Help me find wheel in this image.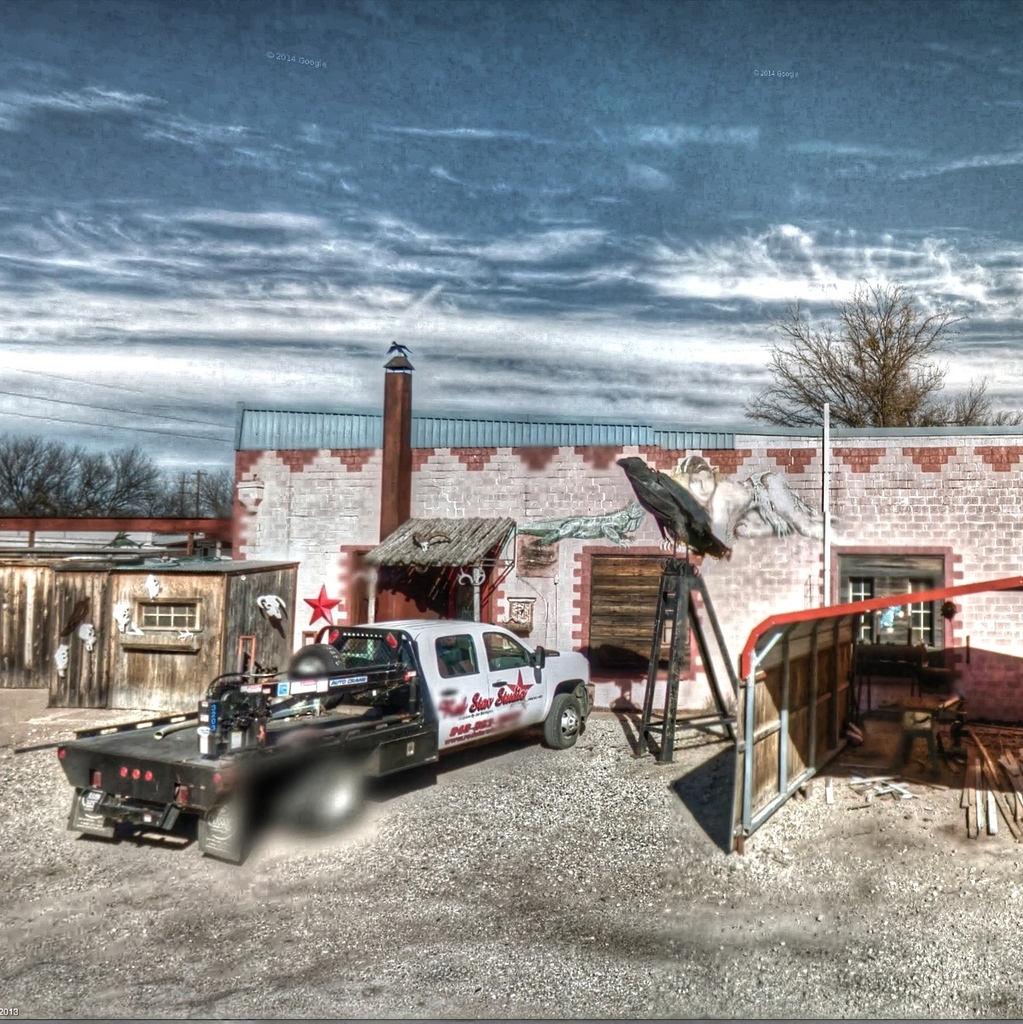
Found it: 290 646 345 673.
